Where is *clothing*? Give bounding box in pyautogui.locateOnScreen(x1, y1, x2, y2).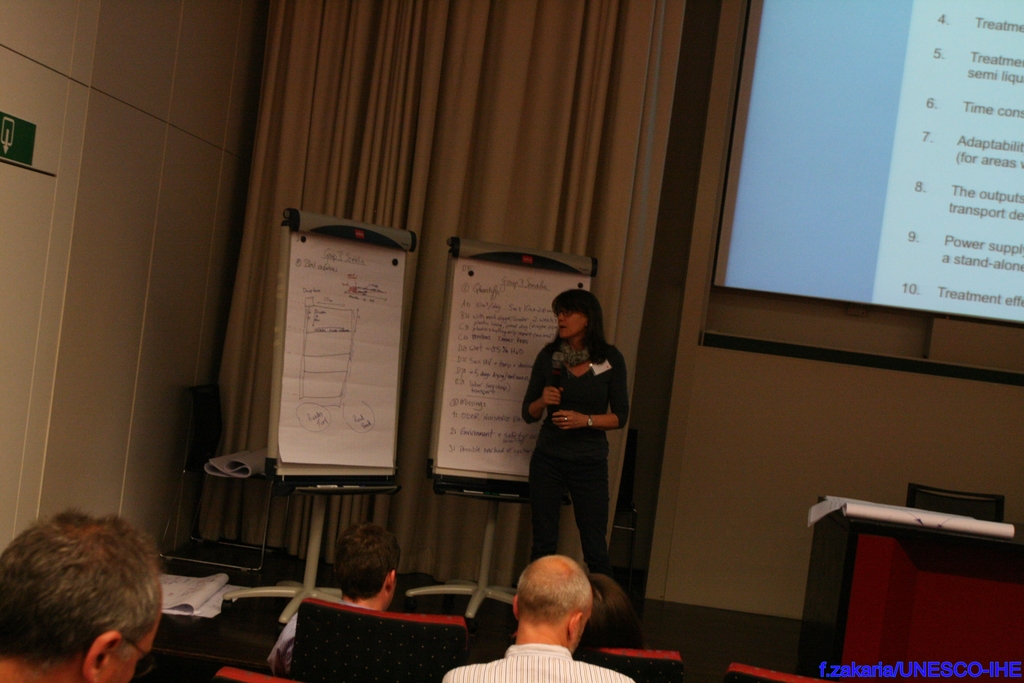
pyautogui.locateOnScreen(529, 308, 632, 565).
